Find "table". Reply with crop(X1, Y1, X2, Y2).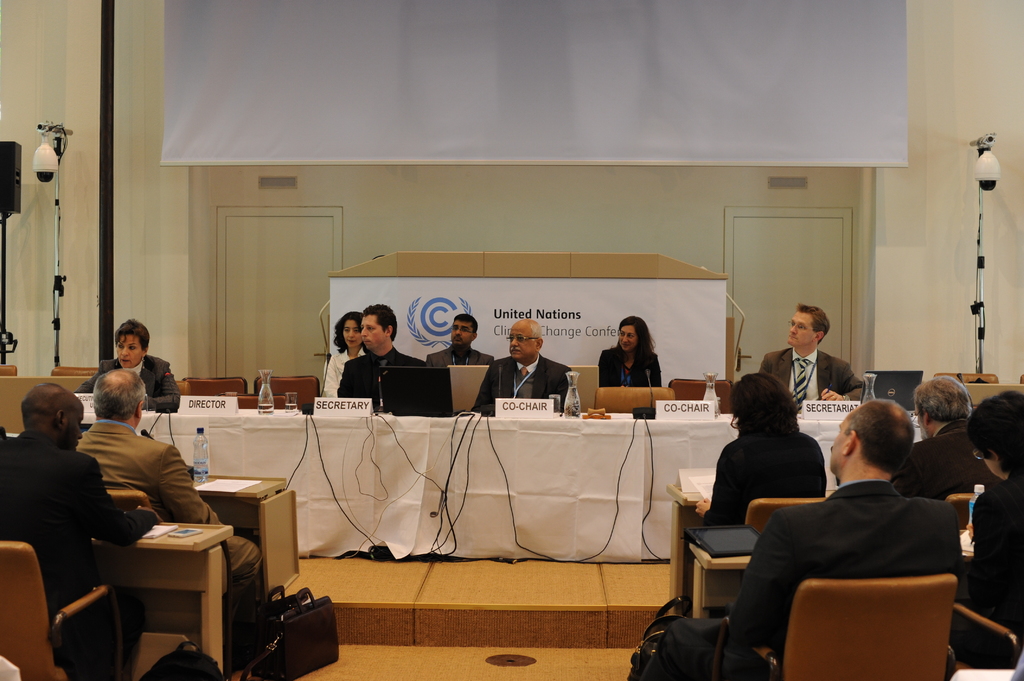
crop(79, 404, 927, 567).
